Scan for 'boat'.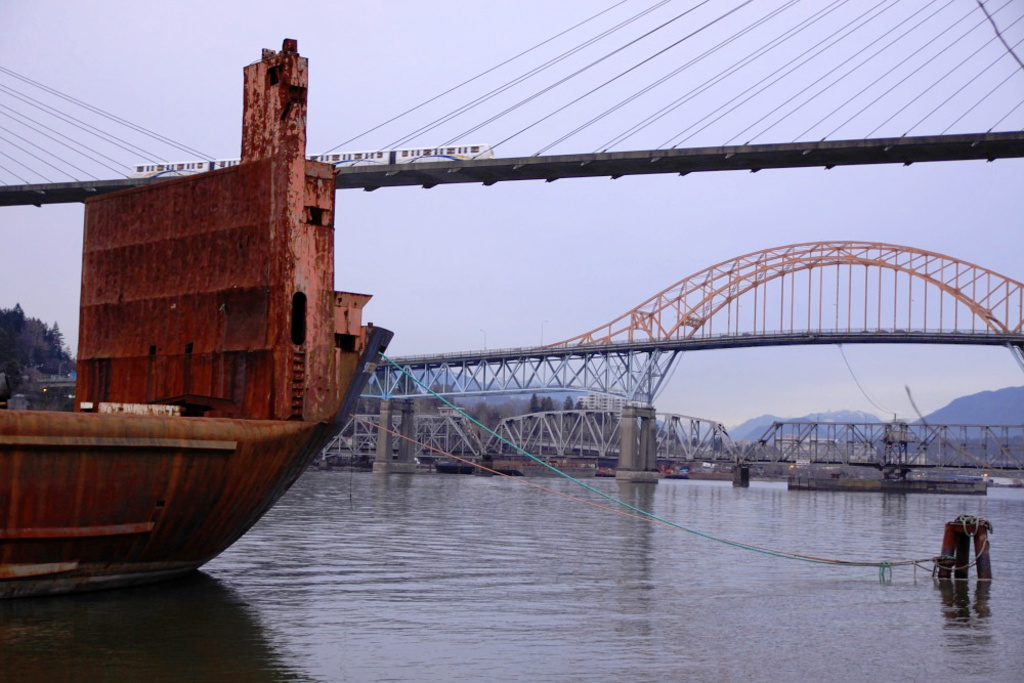
Scan result: (x1=0, y1=33, x2=393, y2=607).
